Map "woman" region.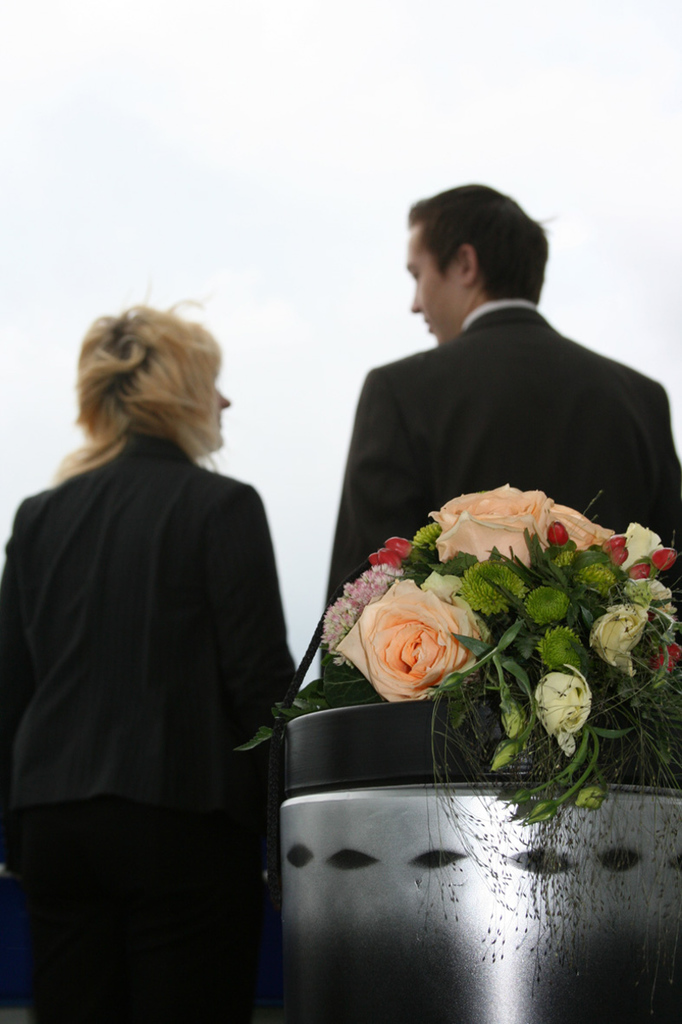
Mapped to x1=7 y1=263 x2=292 y2=1005.
